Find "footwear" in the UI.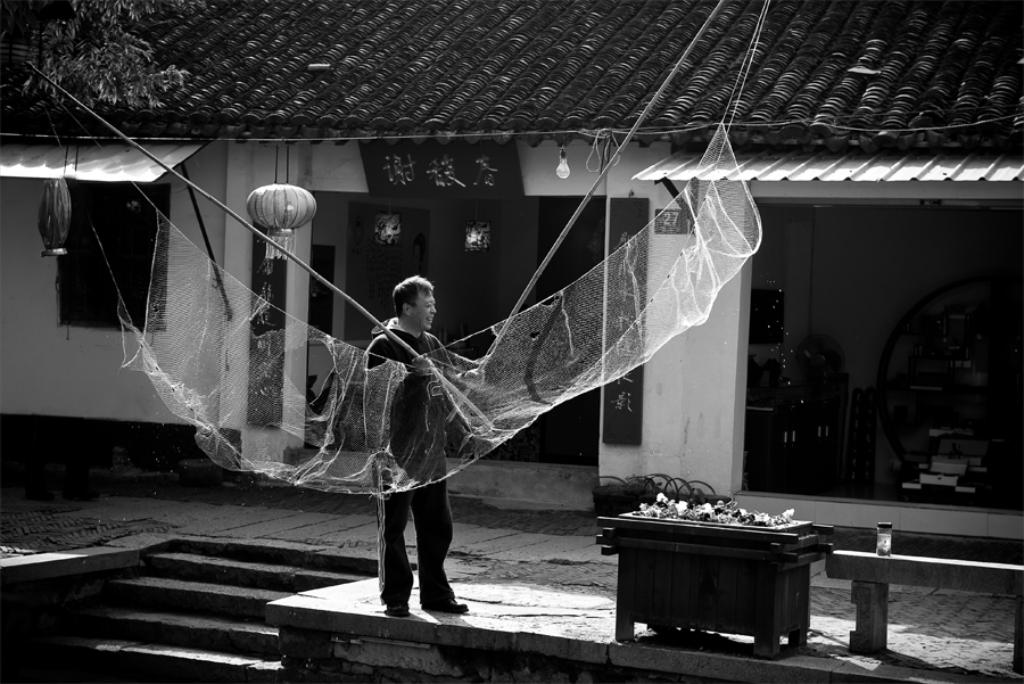
UI element at BBox(380, 593, 411, 625).
